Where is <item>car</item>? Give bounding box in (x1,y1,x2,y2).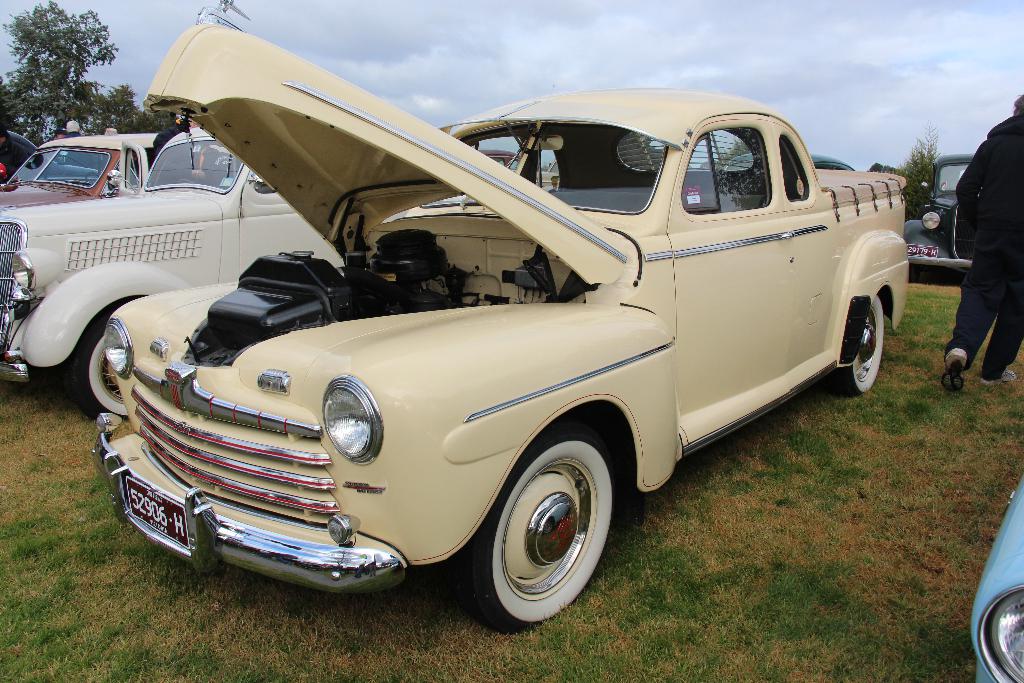
(710,148,856,174).
